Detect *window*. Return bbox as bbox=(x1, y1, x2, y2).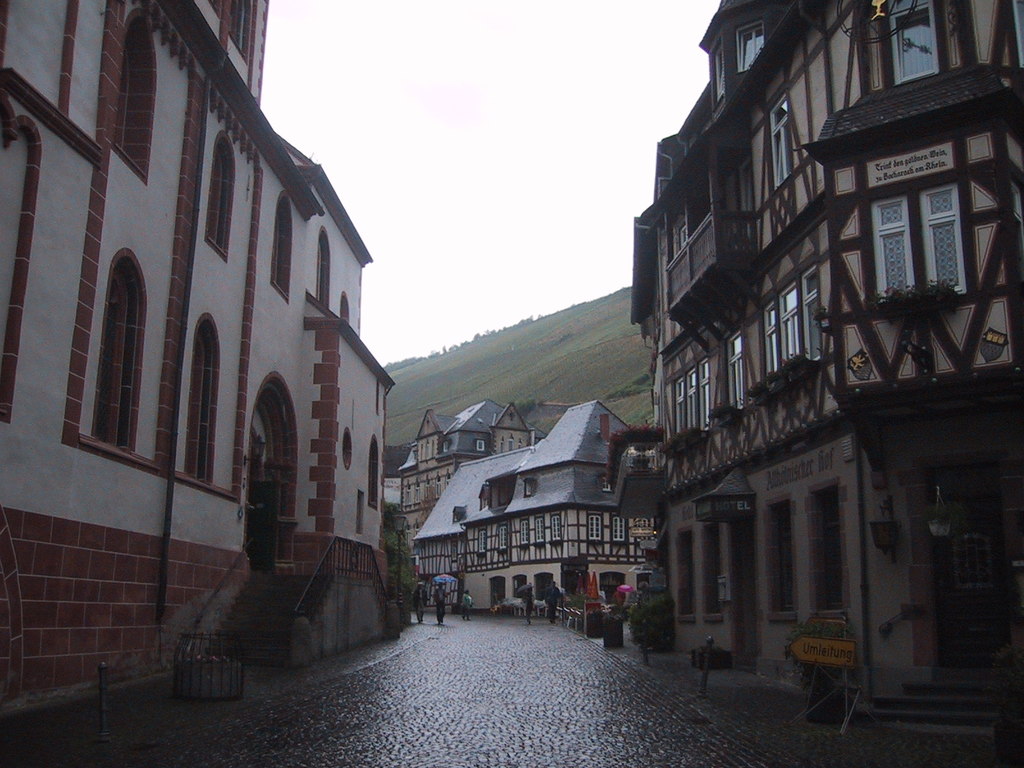
bbox=(521, 521, 530, 546).
